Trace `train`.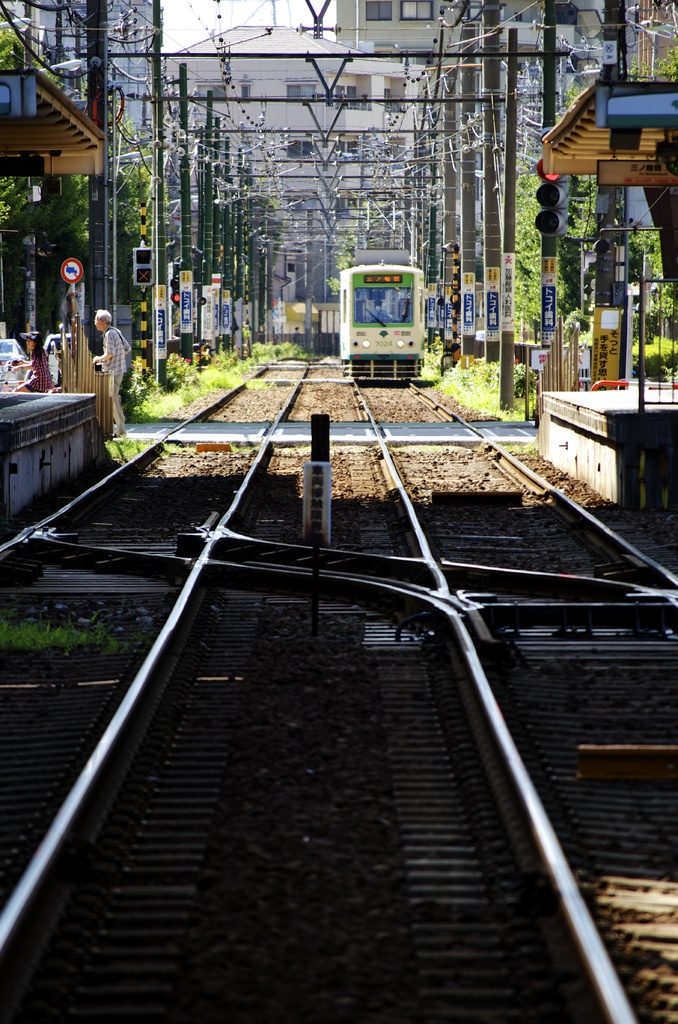
Traced to 341:263:423:384.
